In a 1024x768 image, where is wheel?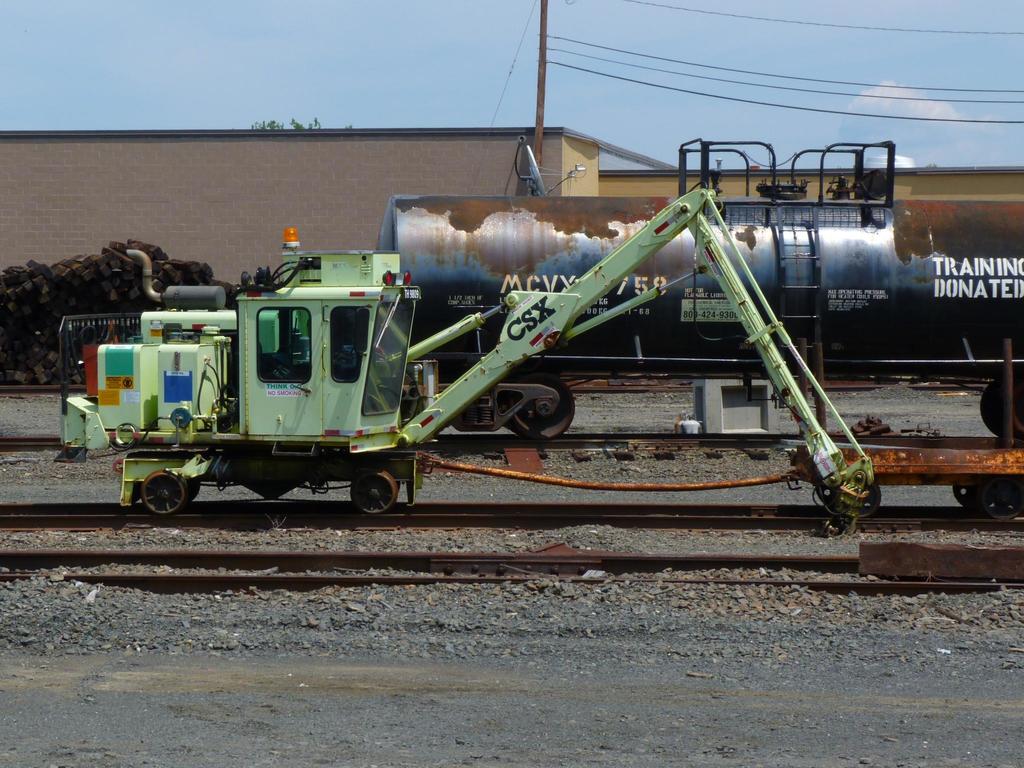
982/377/1014/435.
